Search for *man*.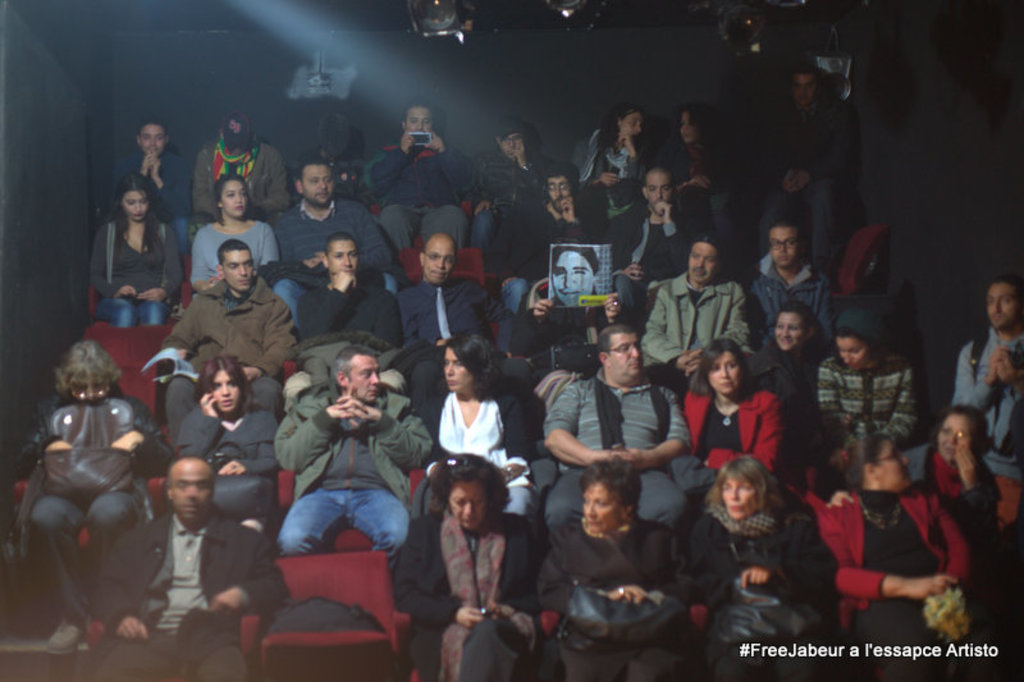
Found at Rect(83, 450, 297, 679).
